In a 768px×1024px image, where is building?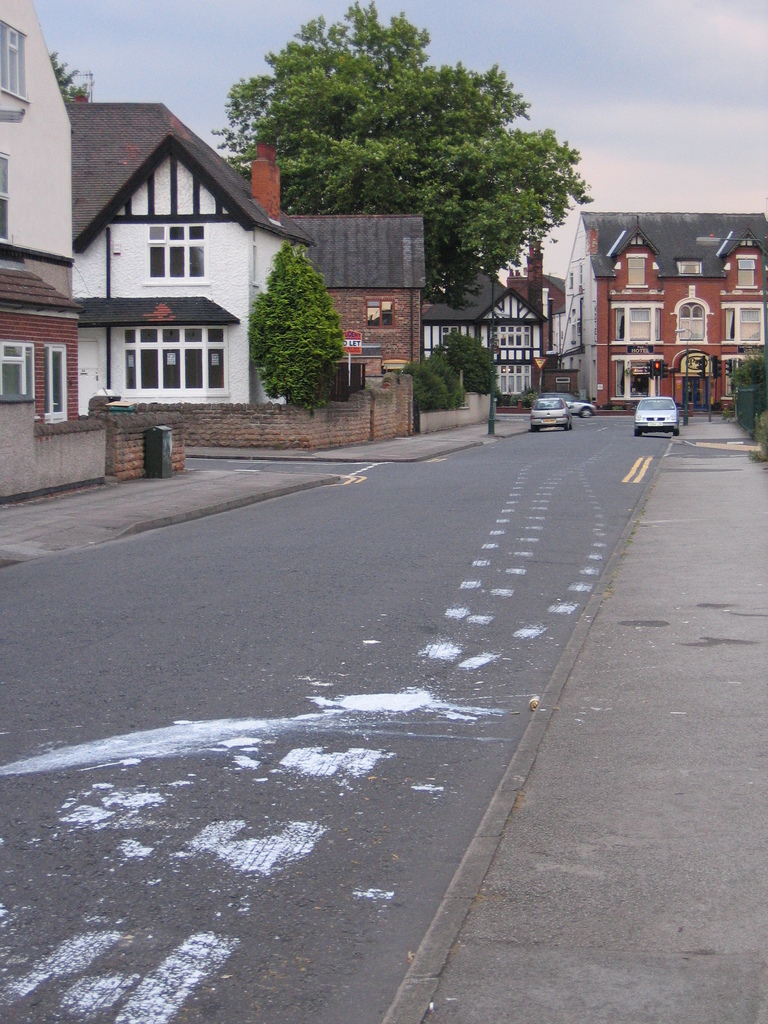
[left=426, top=241, right=565, bottom=410].
